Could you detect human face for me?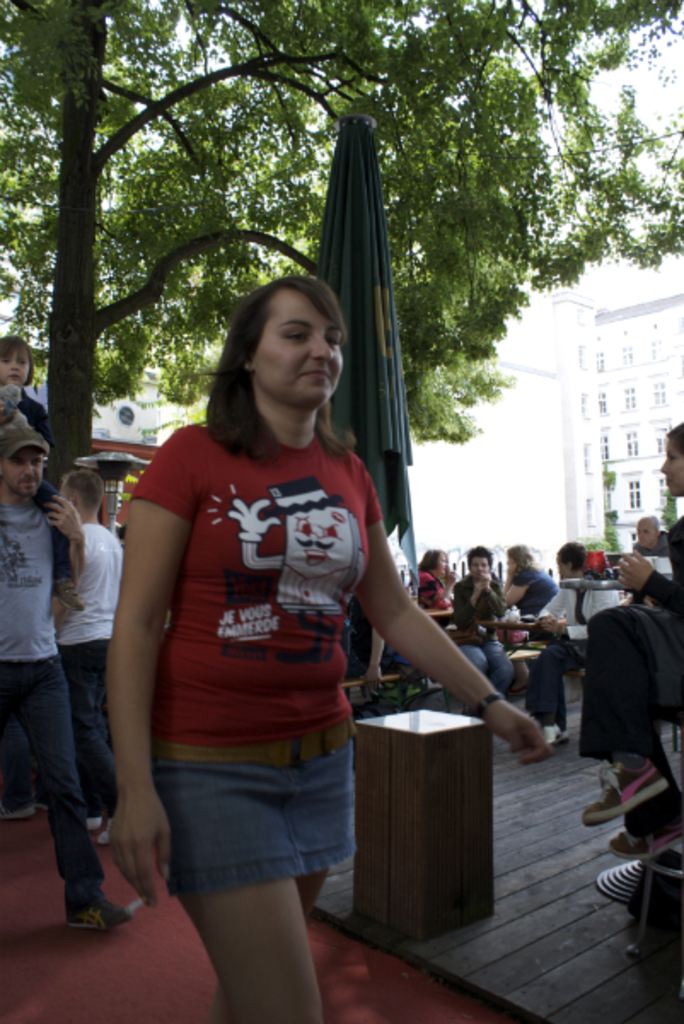
Detection result: select_region(2, 352, 36, 386).
